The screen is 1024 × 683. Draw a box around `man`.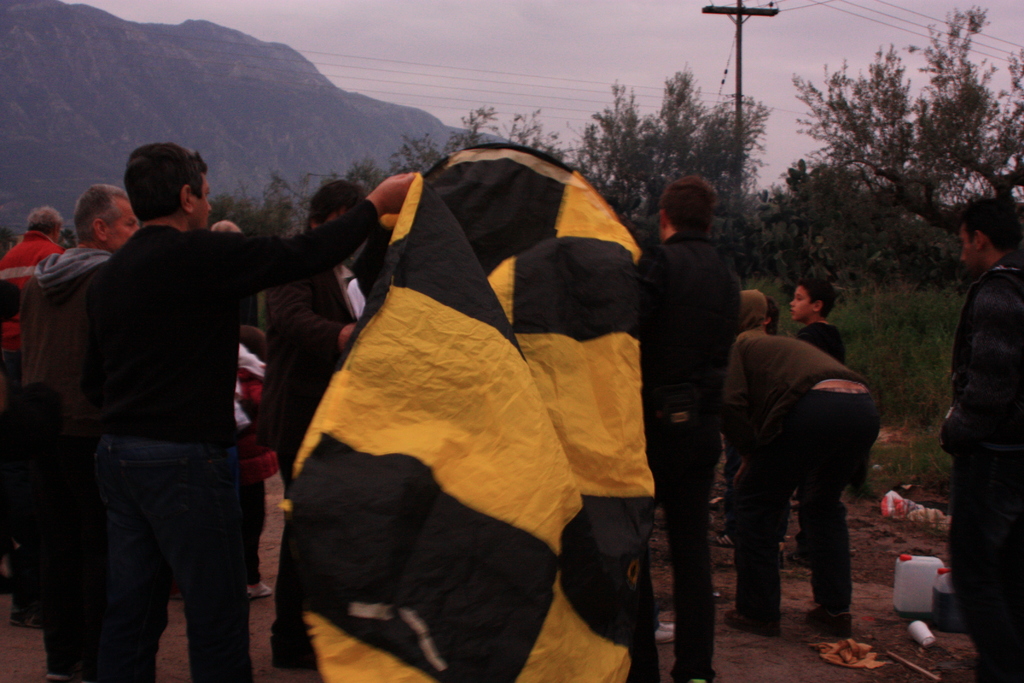
crop(726, 320, 884, 634).
